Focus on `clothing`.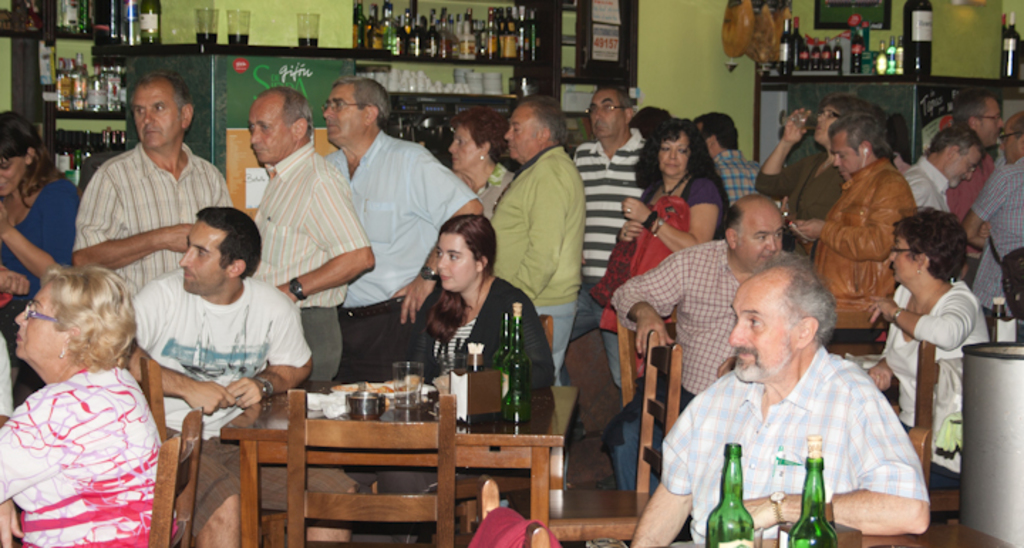
Focused at 373:270:555:547.
